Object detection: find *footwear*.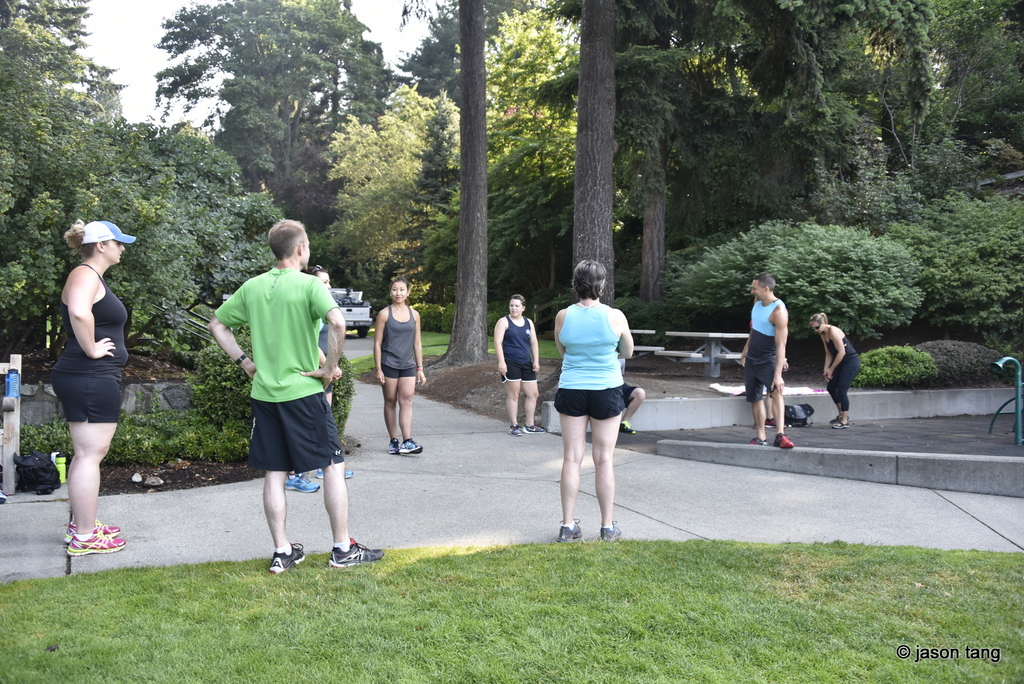
detection(509, 423, 522, 437).
